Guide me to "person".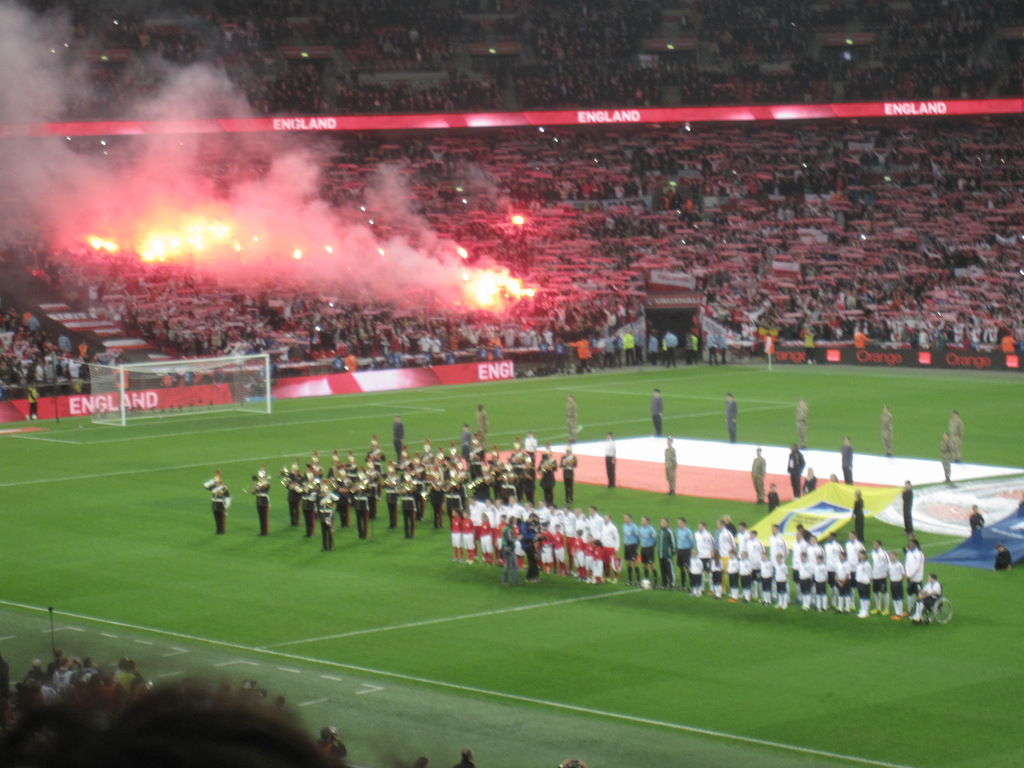
Guidance: [left=995, top=541, right=1012, bottom=571].
